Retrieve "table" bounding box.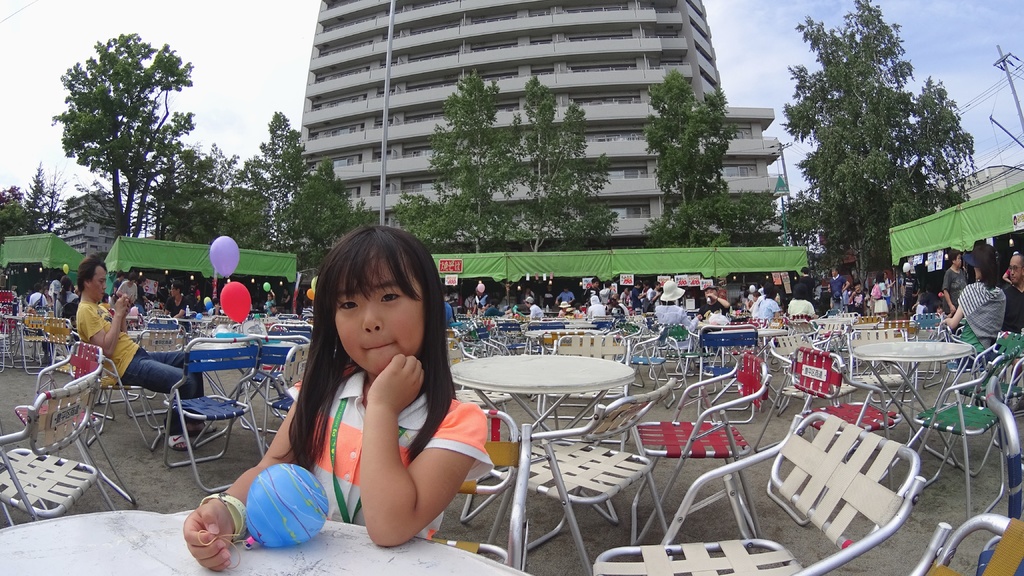
Bounding box: 853, 317, 1002, 441.
